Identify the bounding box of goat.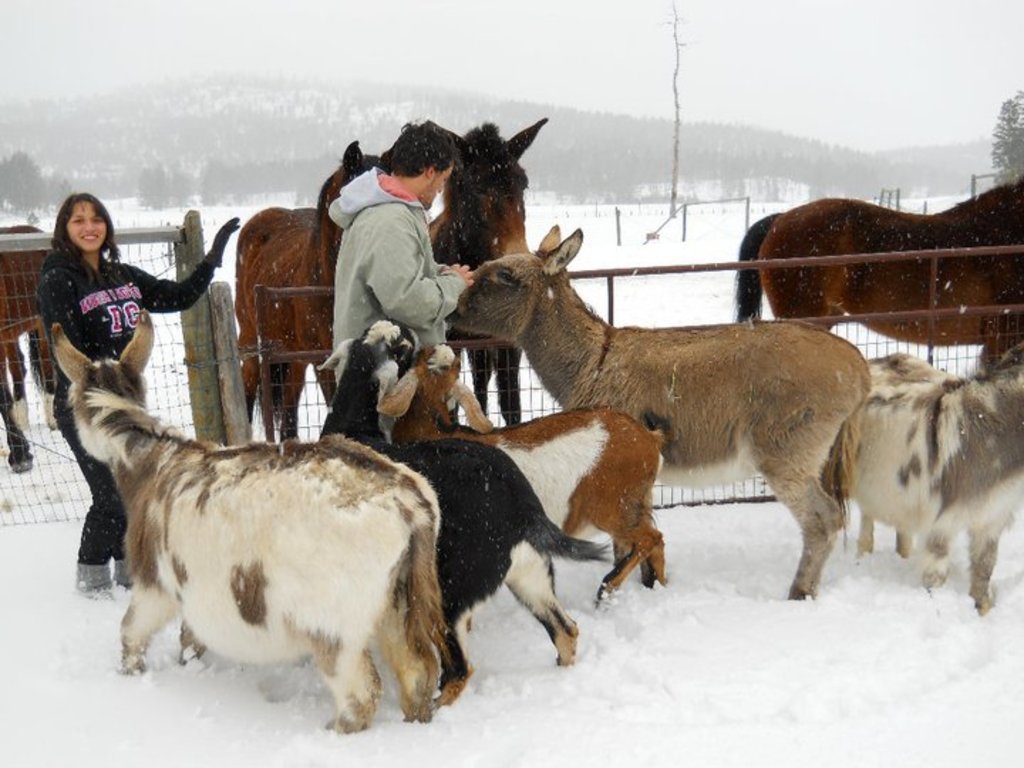
(left=316, top=317, right=616, bottom=678).
